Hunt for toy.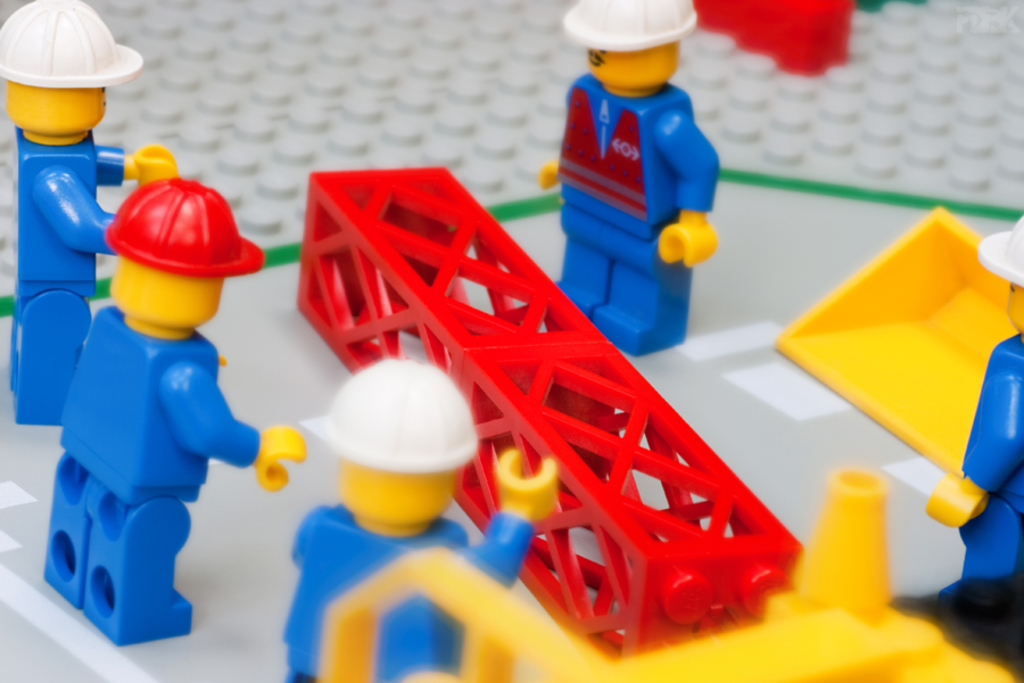
Hunted down at crop(692, 0, 857, 81).
